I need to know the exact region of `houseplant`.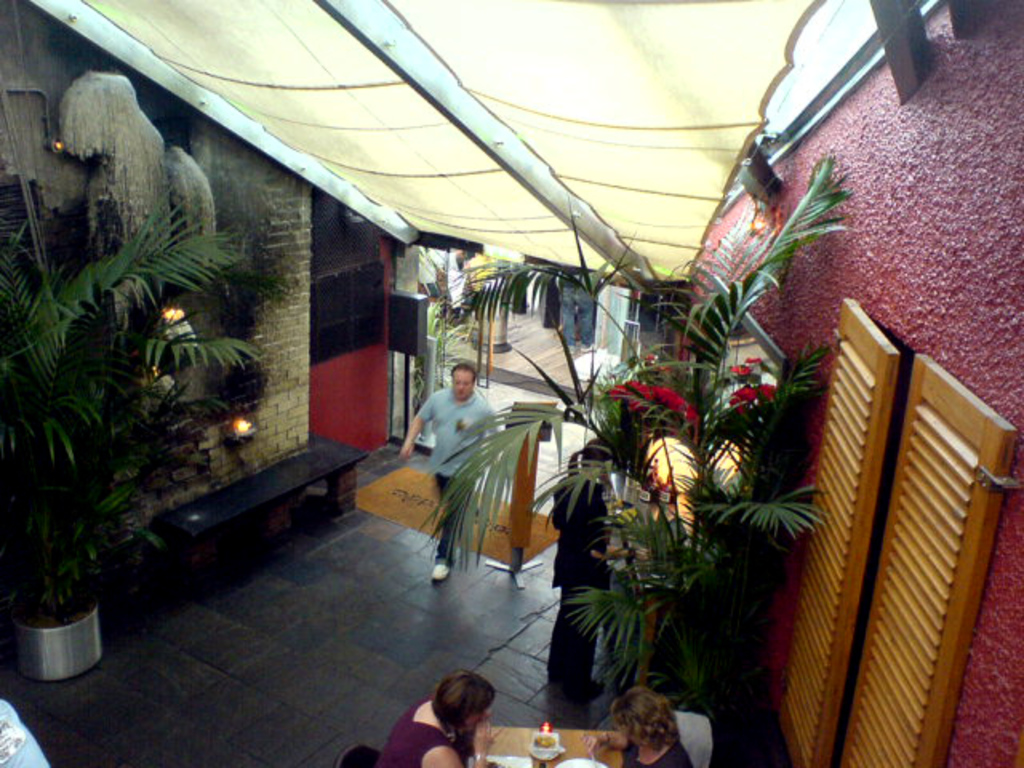
Region: box(0, 182, 266, 693).
